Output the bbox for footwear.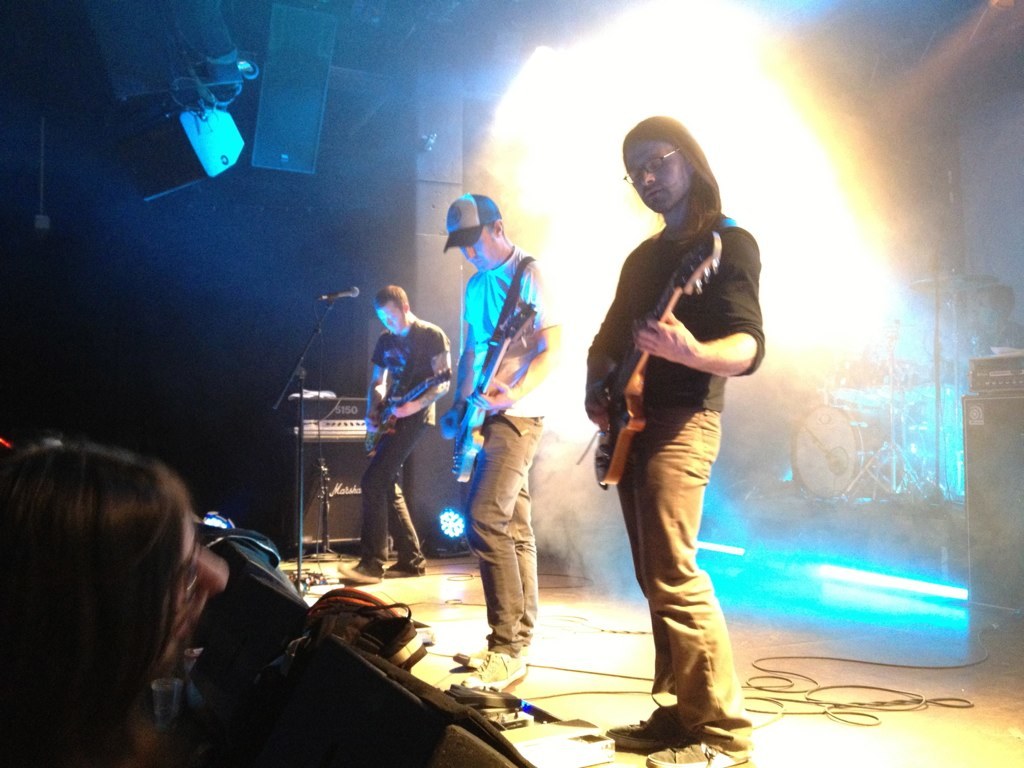
338/559/383/587.
